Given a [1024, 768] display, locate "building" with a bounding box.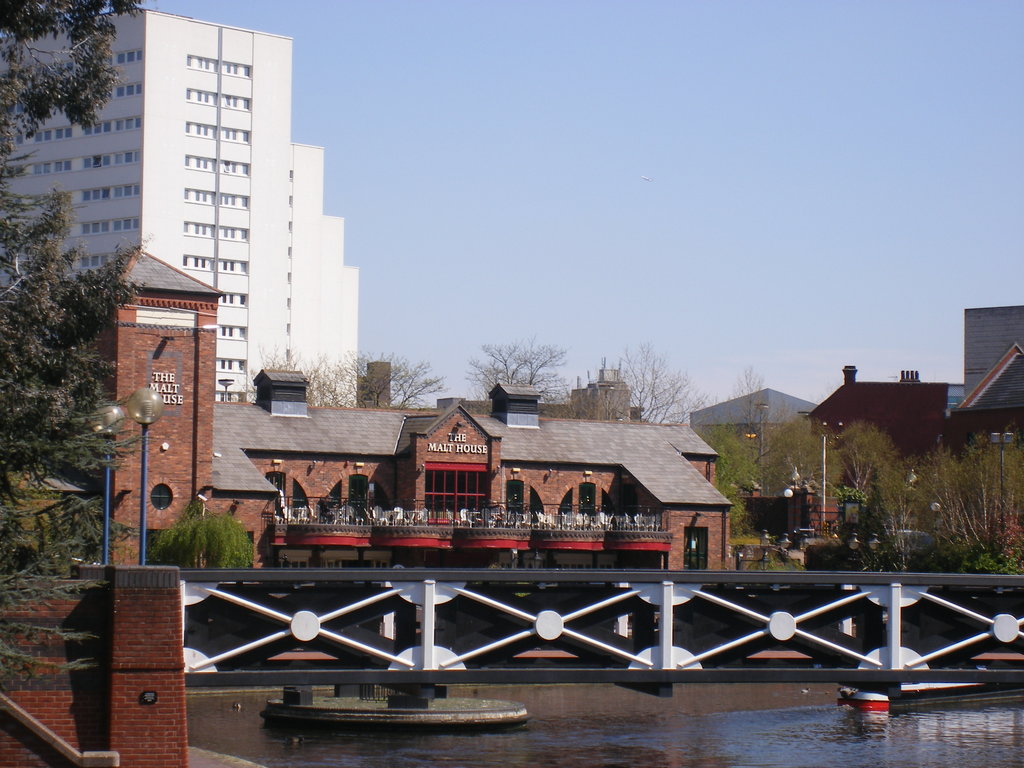
Located: {"x1": 953, "y1": 306, "x2": 1023, "y2": 461}.
